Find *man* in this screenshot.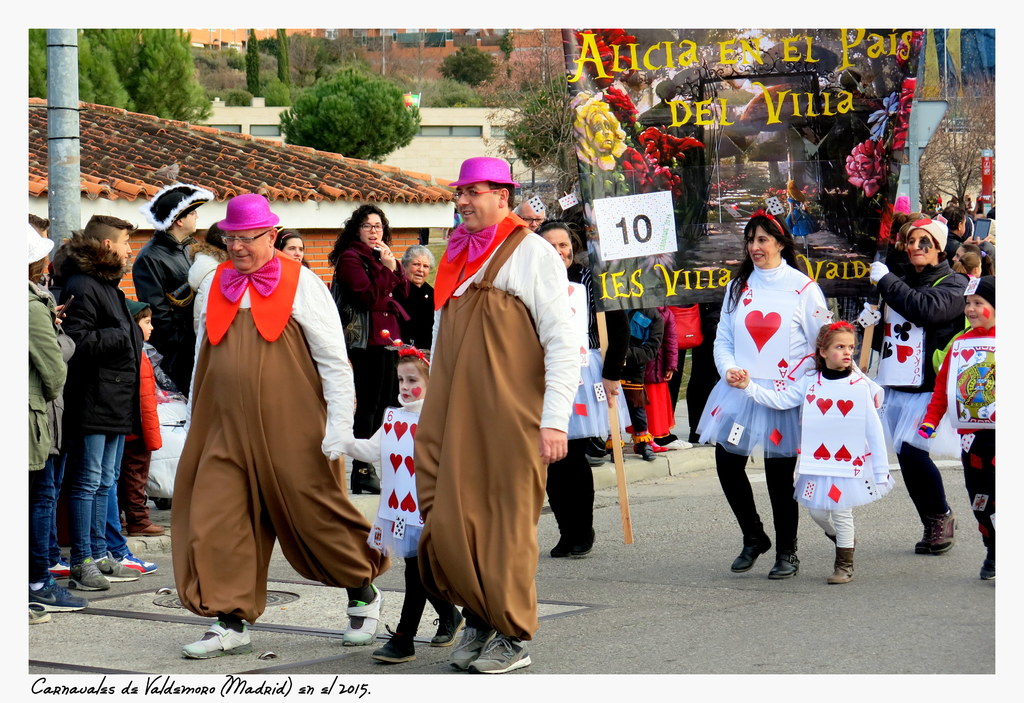
The bounding box for *man* is (47, 211, 140, 592).
